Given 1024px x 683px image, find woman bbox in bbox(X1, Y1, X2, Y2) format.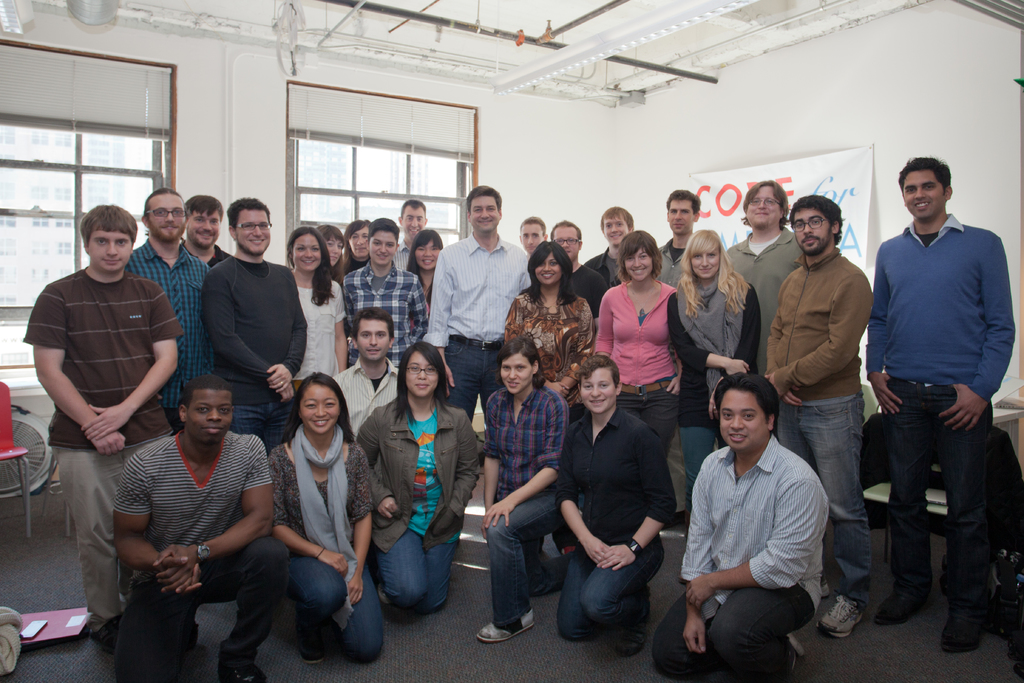
bbox(405, 227, 443, 318).
